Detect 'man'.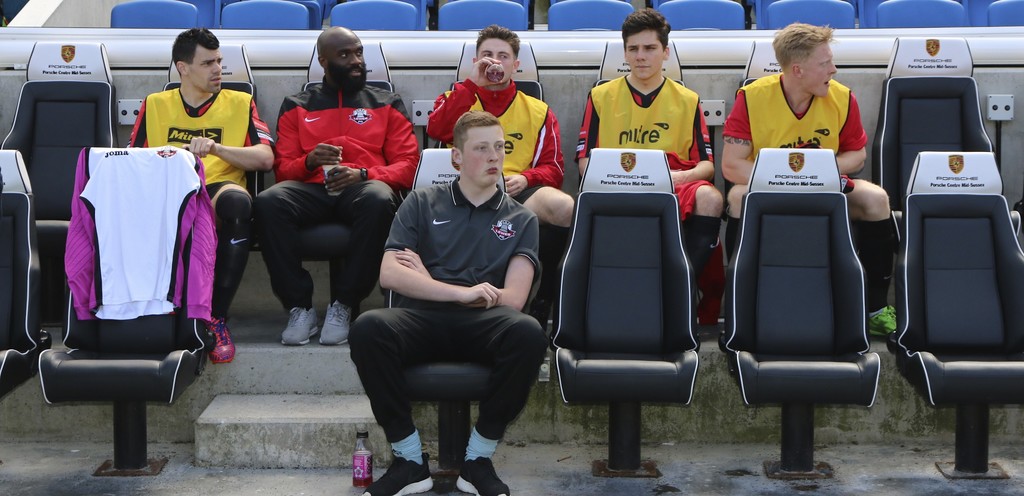
Detected at Rect(116, 24, 273, 376).
